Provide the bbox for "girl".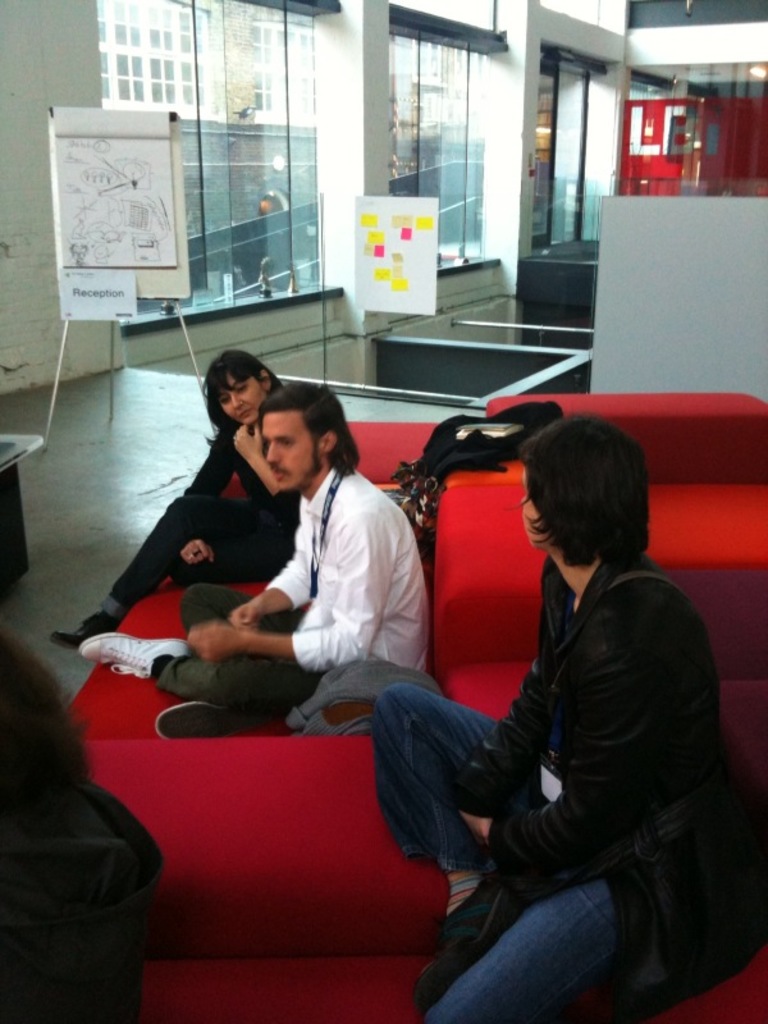
49:351:285:654.
